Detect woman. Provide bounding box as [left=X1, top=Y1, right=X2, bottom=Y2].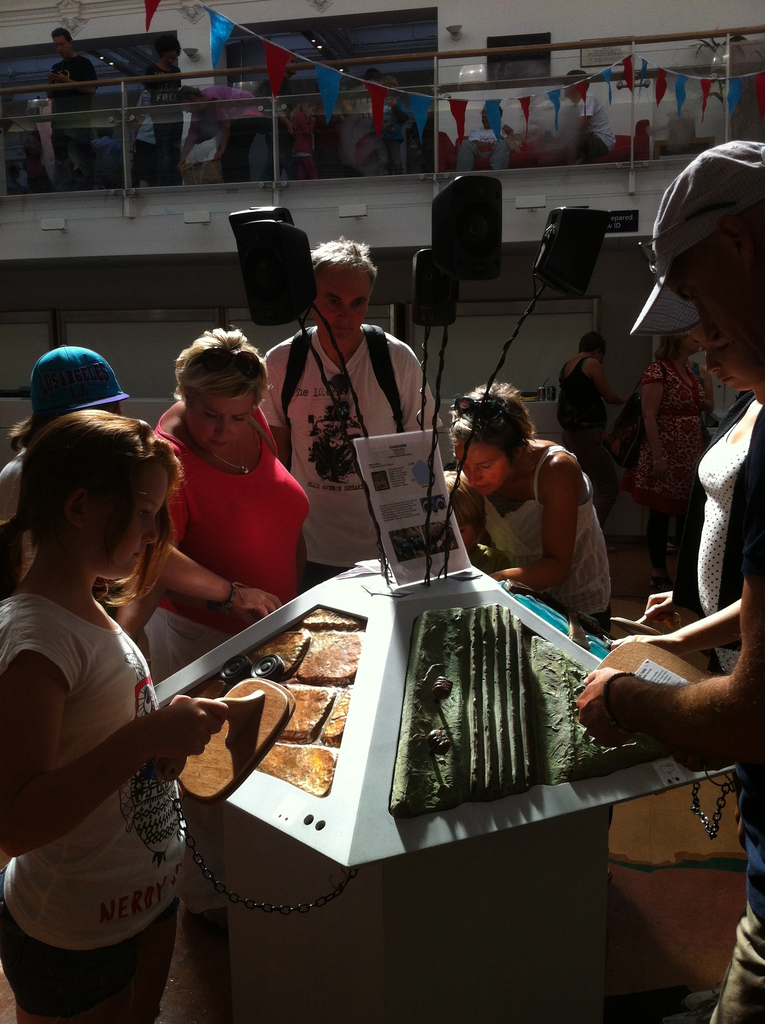
[left=137, top=320, right=316, bottom=642].
